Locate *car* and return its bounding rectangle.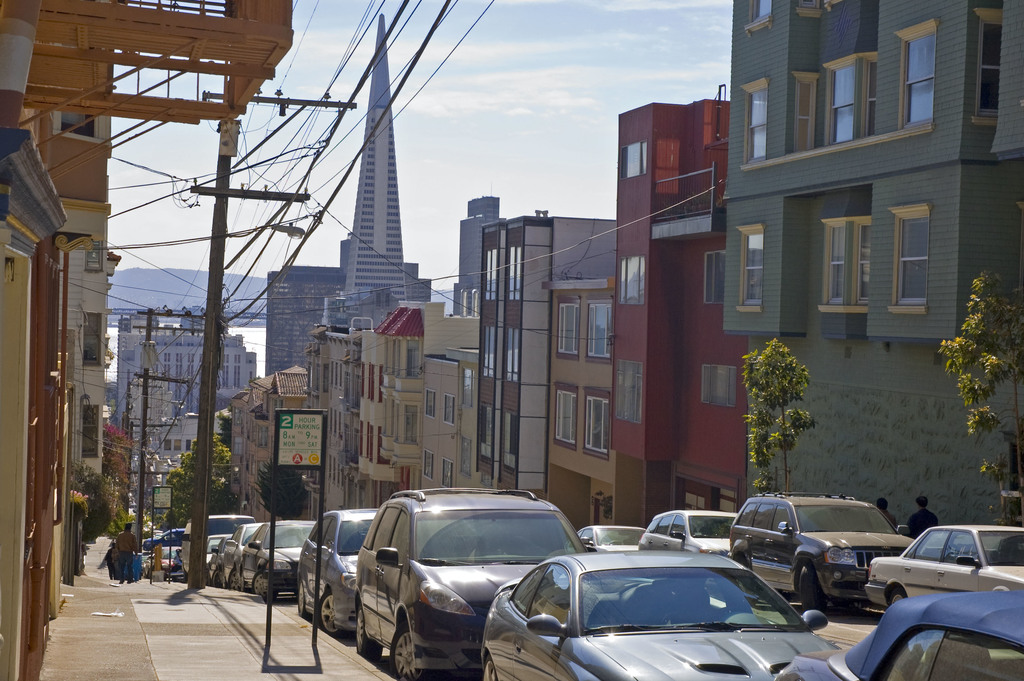
region(769, 591, 1023, 680).
